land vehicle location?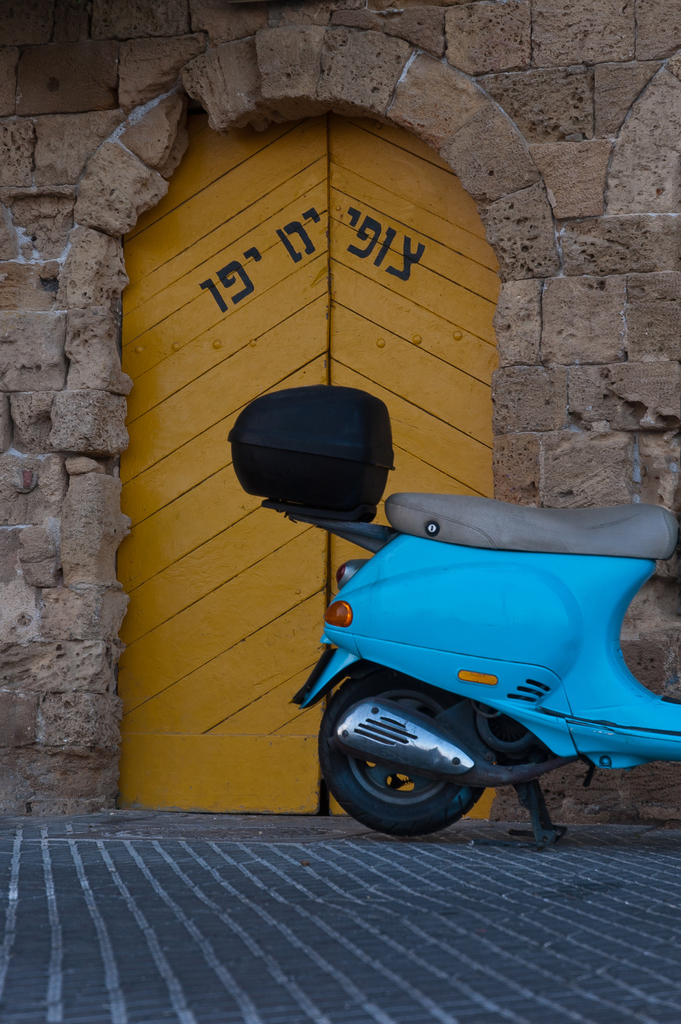
(316,505,680,870)
